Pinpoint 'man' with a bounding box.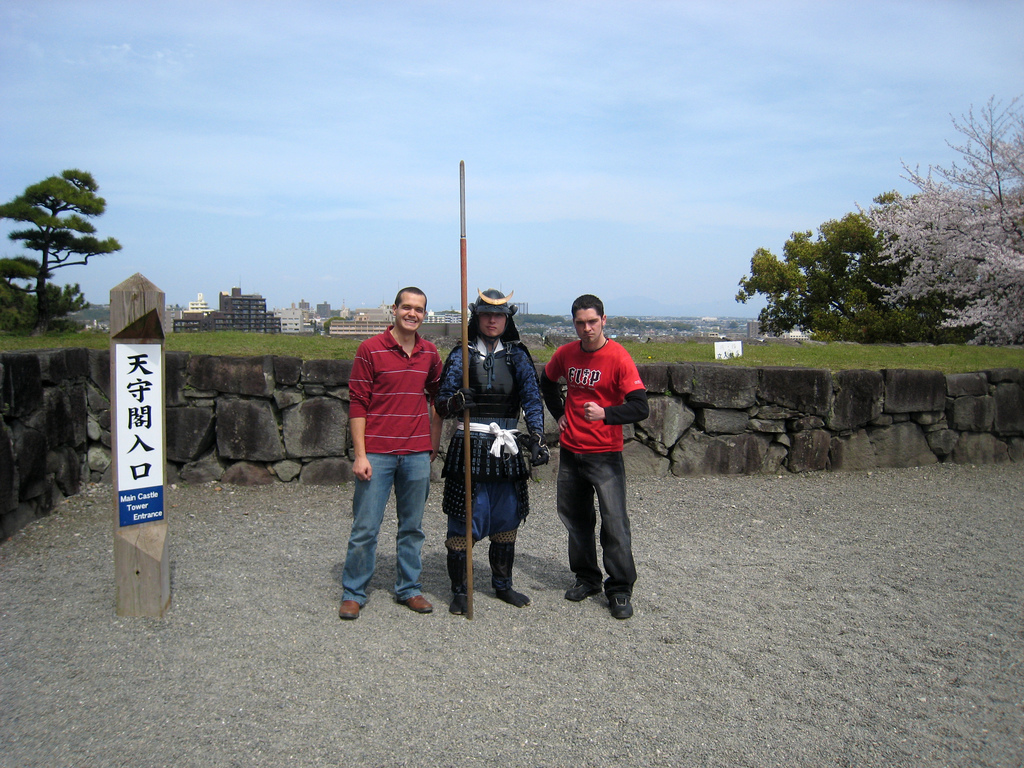
select_region(340, 283, 447, 619).
